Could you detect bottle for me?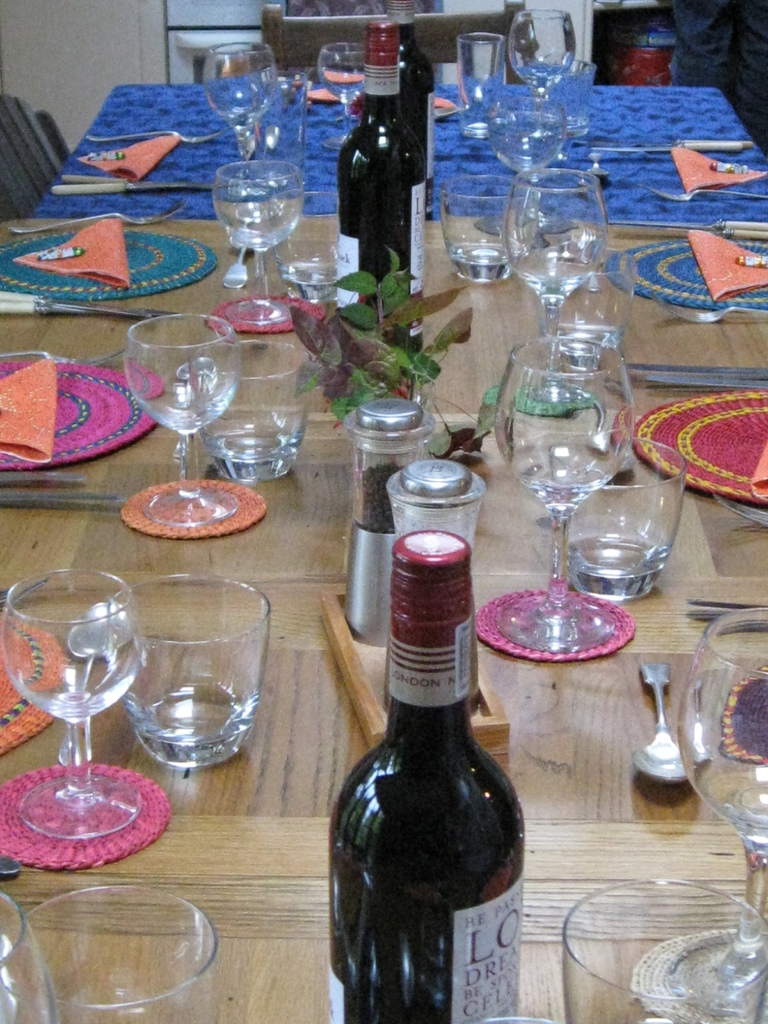
Detection result: <bbox>330, 533, 519, 1023</bbox>.
